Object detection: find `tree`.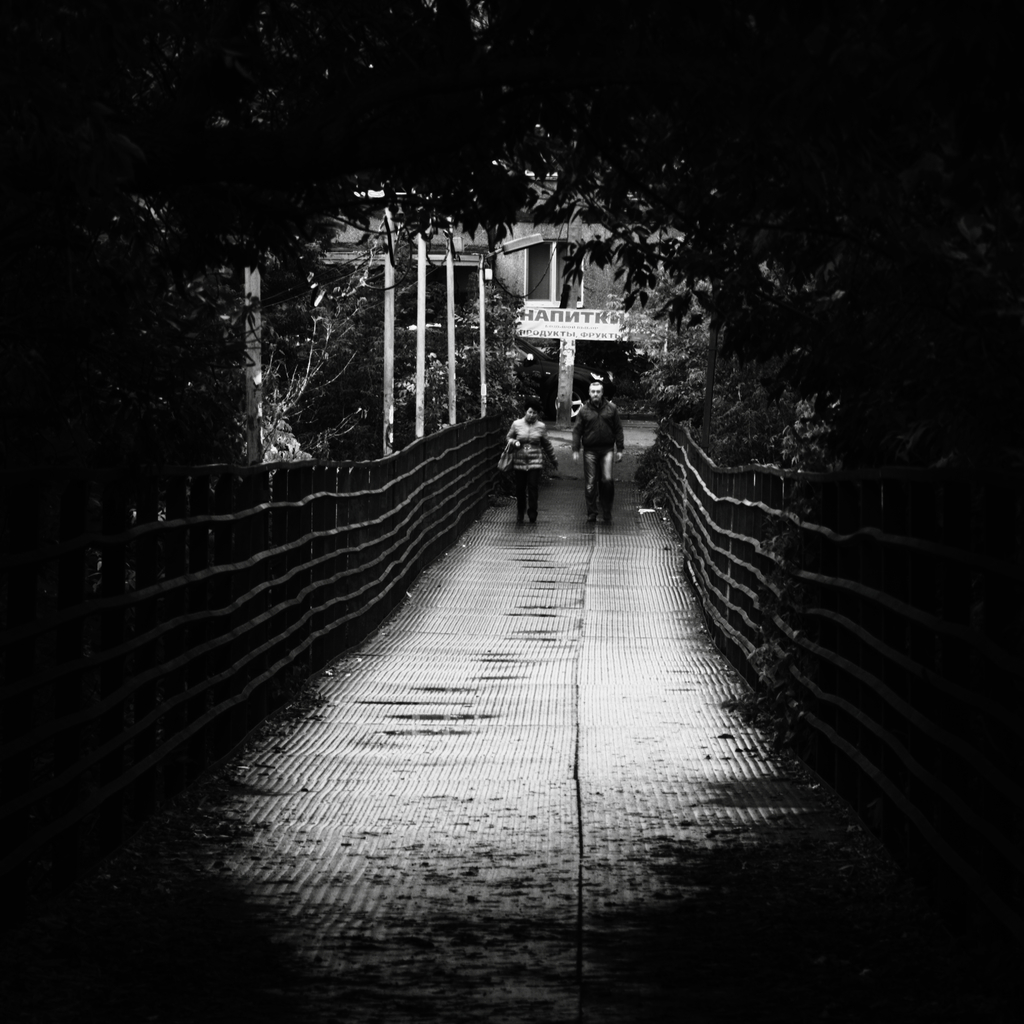
left=0, top=0, right=507, bottom=493.
